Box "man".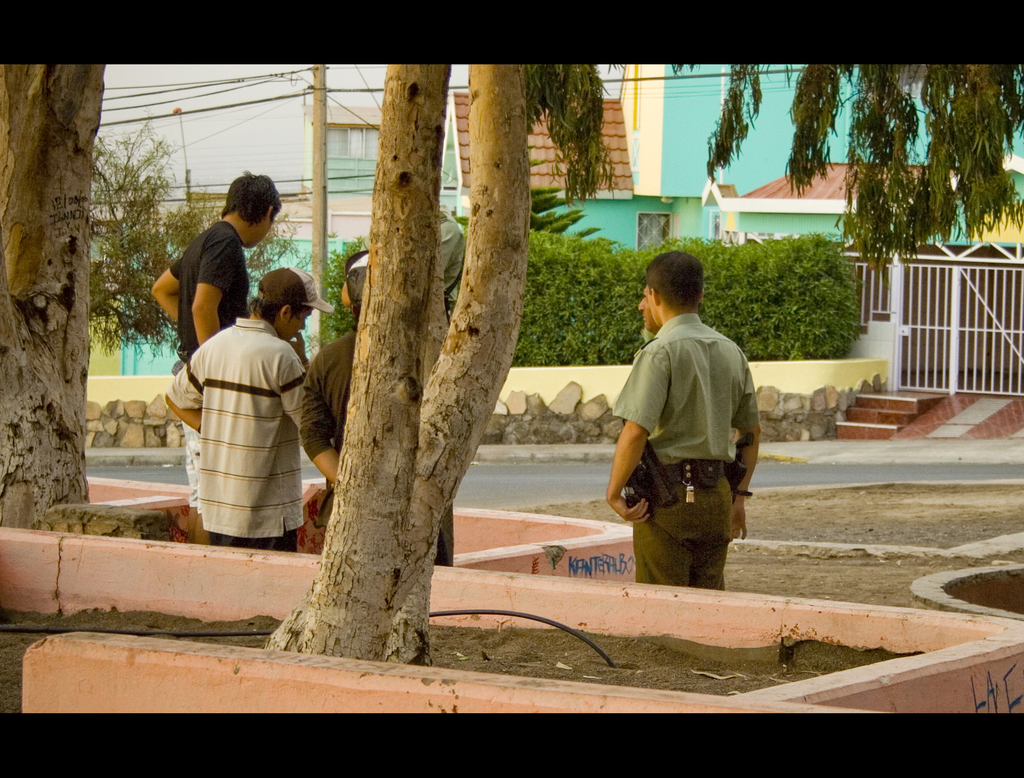
bbox=[143, 165, 284, 544].
